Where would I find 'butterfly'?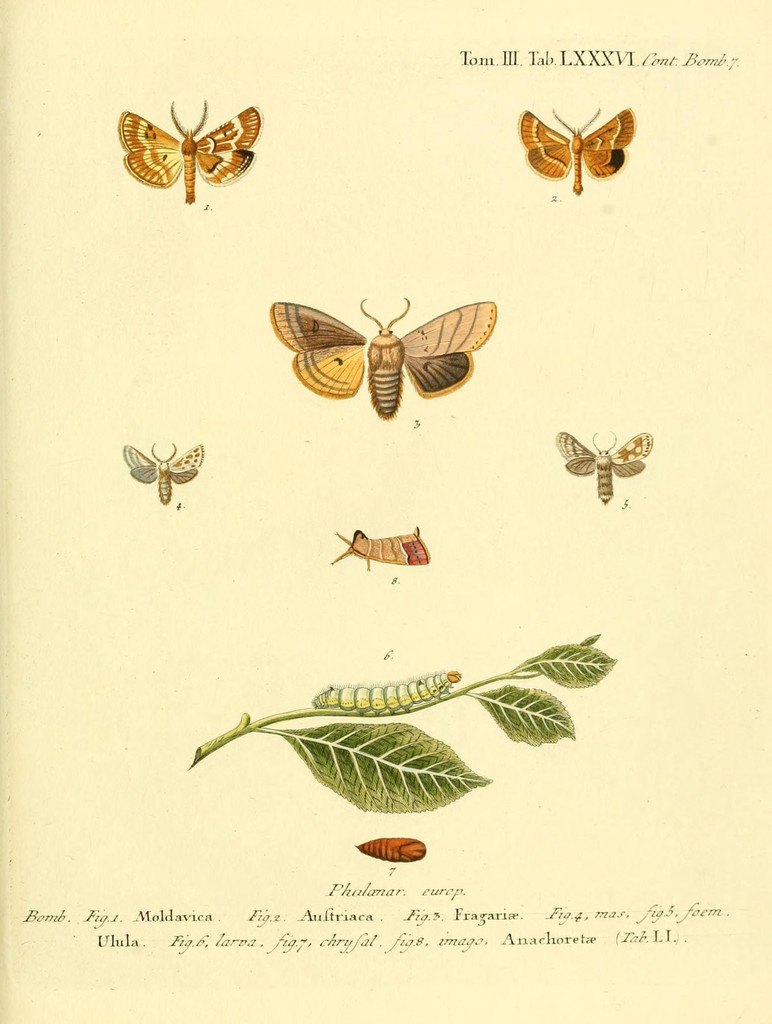
At (left=515, top=106, right=634, bottom=196).
